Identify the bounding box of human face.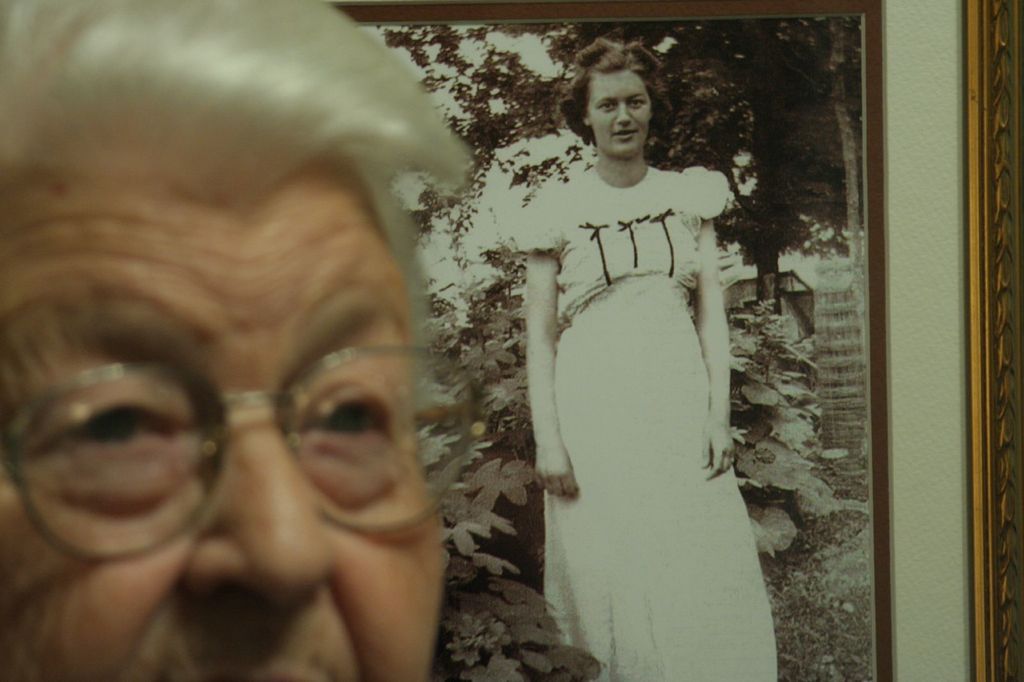
bbox(590, 73, 652, 157).
